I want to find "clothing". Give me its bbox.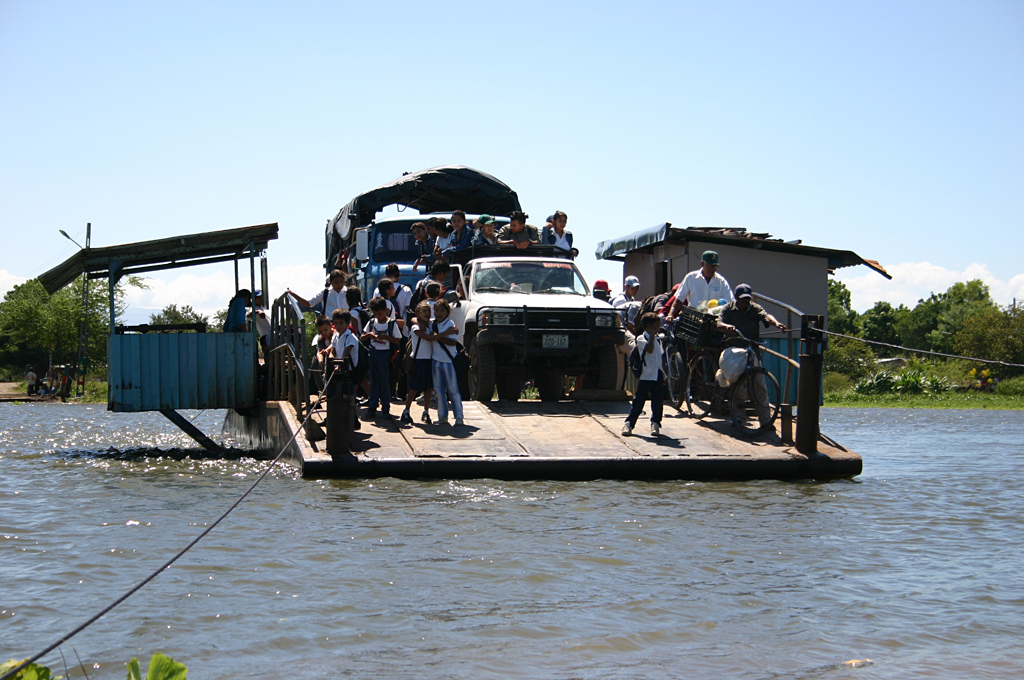
BBox(615, 283, 637, 335).
